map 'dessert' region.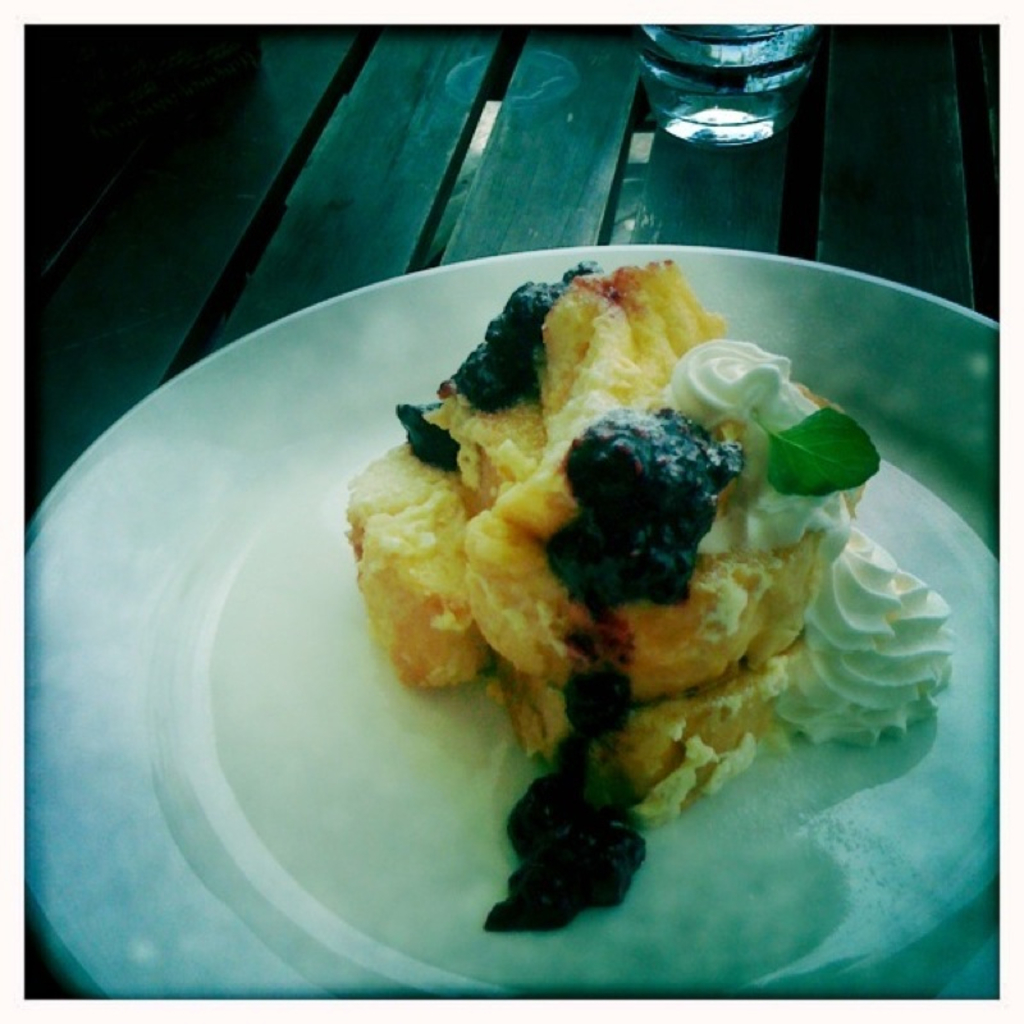
Mapped to crop(337, 262, 863, 901).
